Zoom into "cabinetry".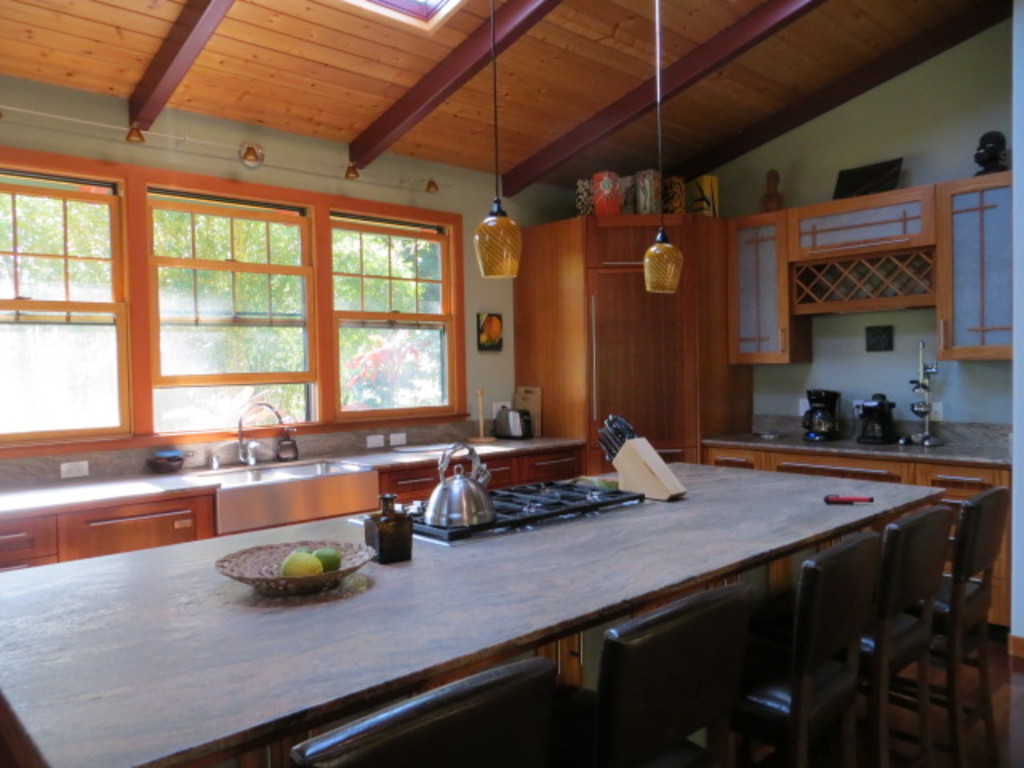
Zoom target: select_region(48, 485, 208, 576).
